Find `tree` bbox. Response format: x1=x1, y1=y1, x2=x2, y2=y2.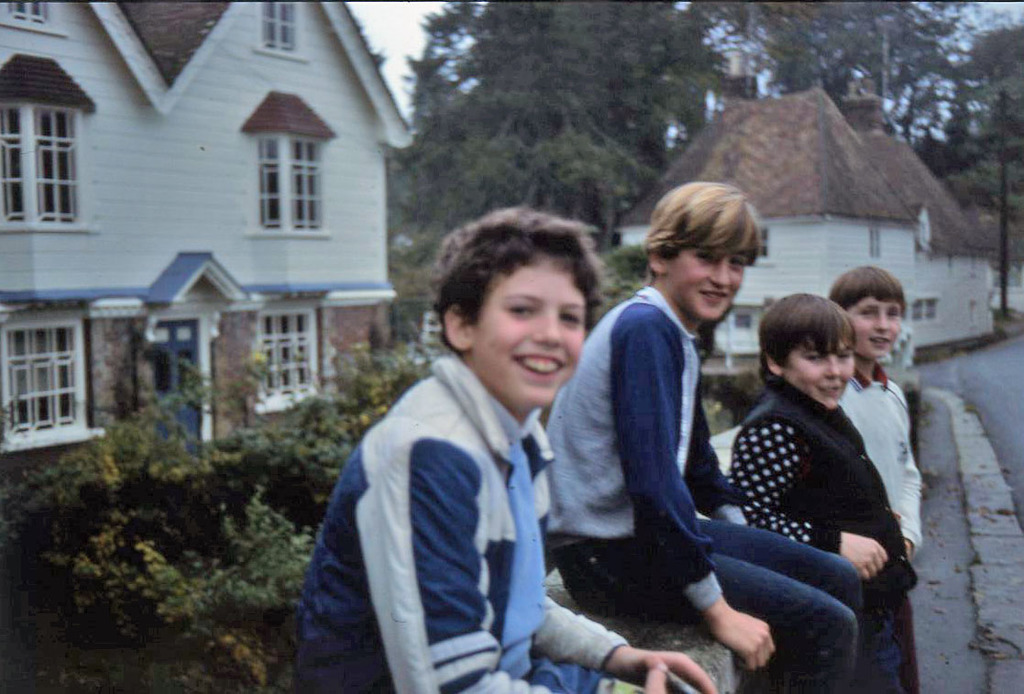
x1=721, y1=0, x2=1021, y2=259.
